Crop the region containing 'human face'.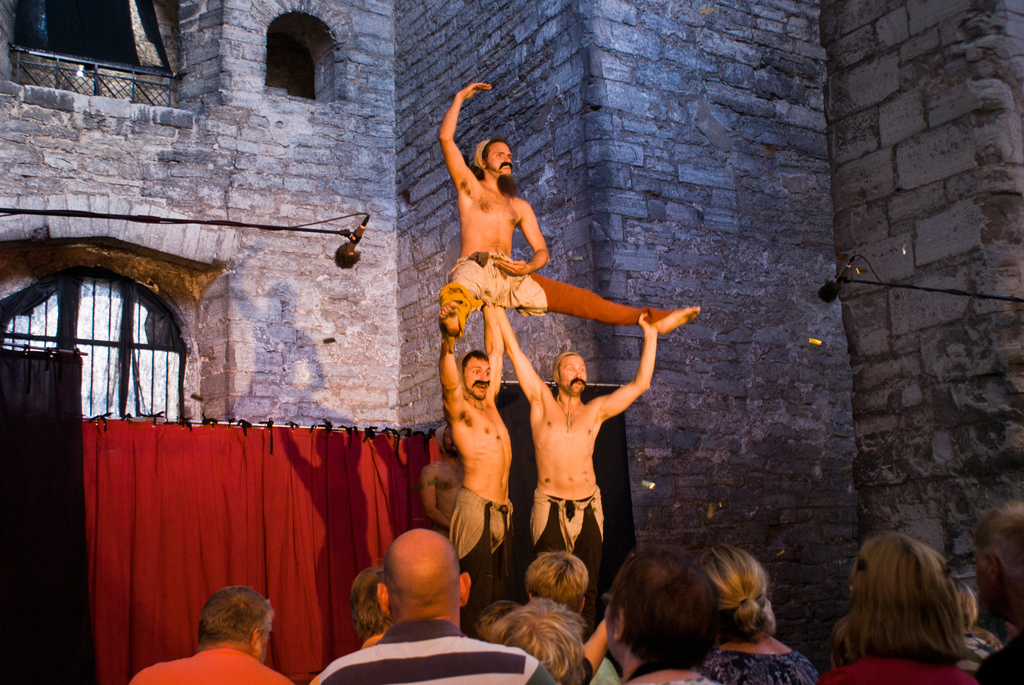
Crop region: 556:358:586:396.
